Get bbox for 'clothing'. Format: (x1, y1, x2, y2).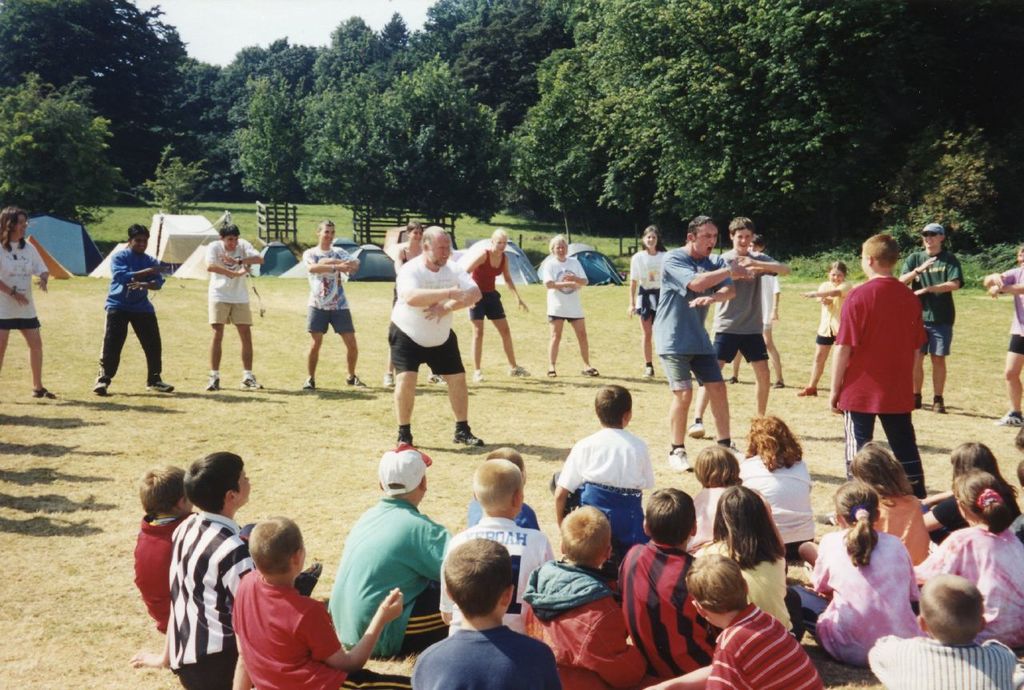
(306, 249, 355, 335).
